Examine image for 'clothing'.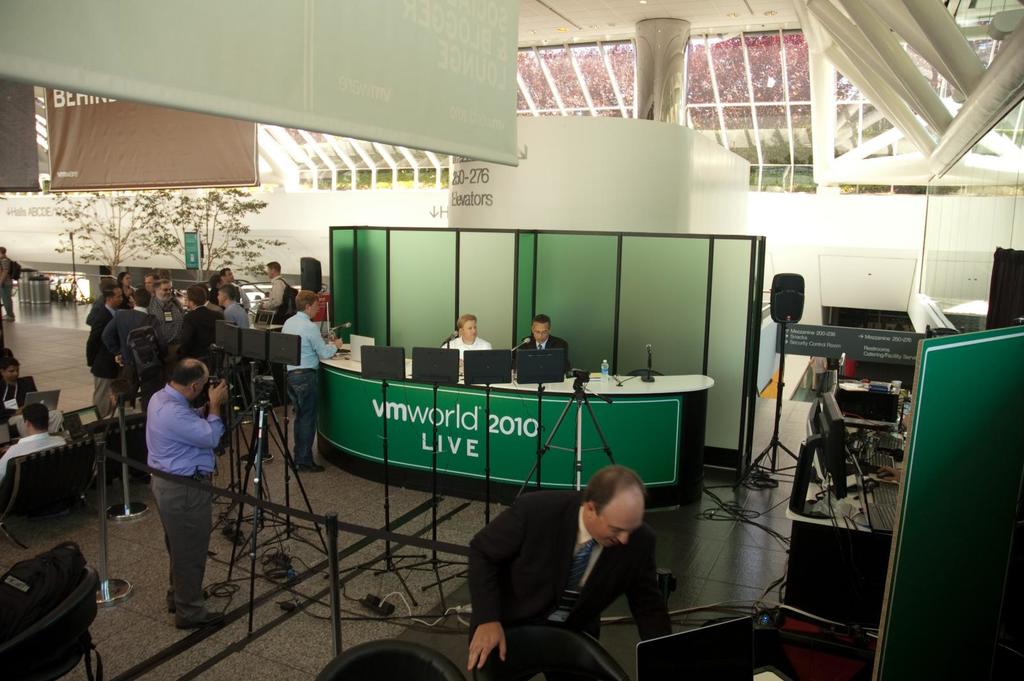
Examination result: BBox(1, 427, 75, 482).
